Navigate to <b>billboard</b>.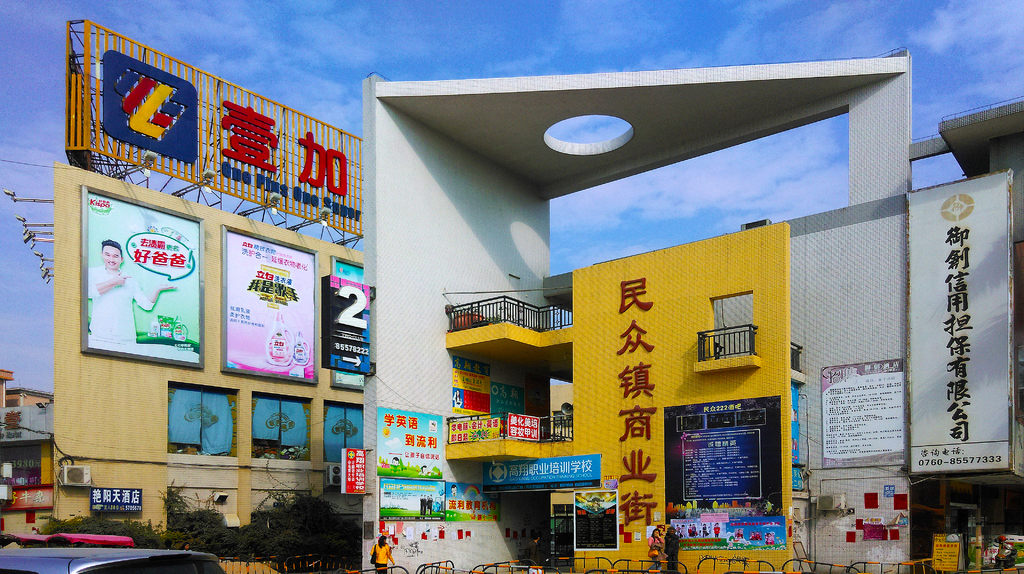
Navigation target: <bbox>901, 174, 1022, 472</bbox>.
